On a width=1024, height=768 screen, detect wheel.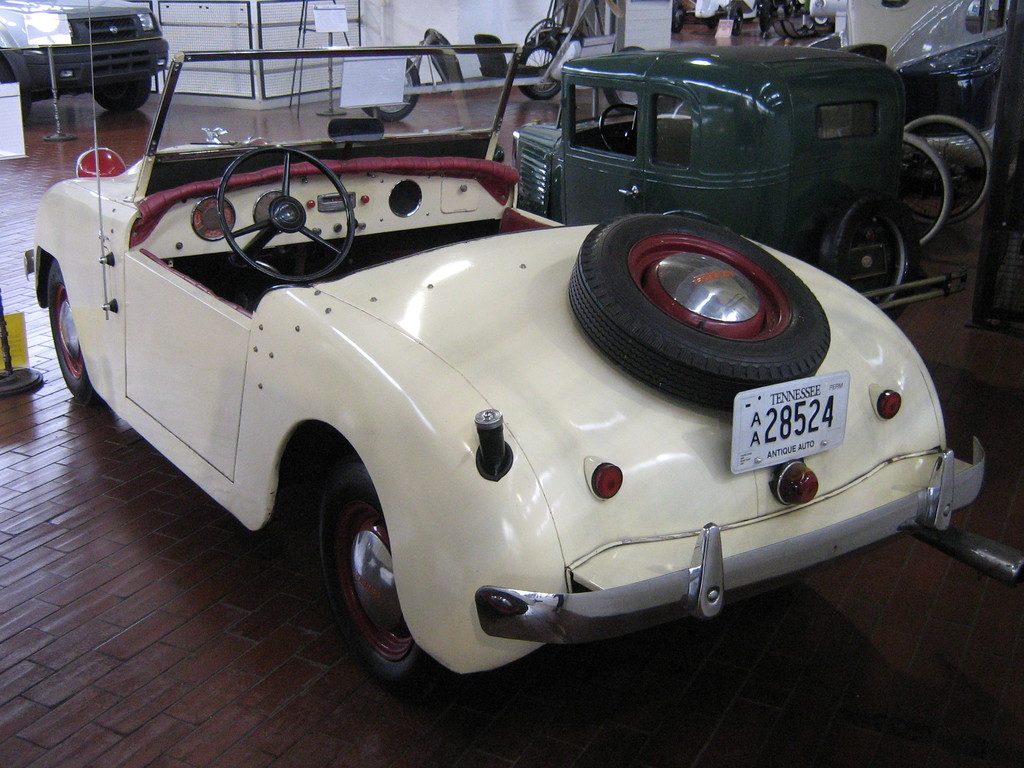
region(92, 78, 153, 110).
